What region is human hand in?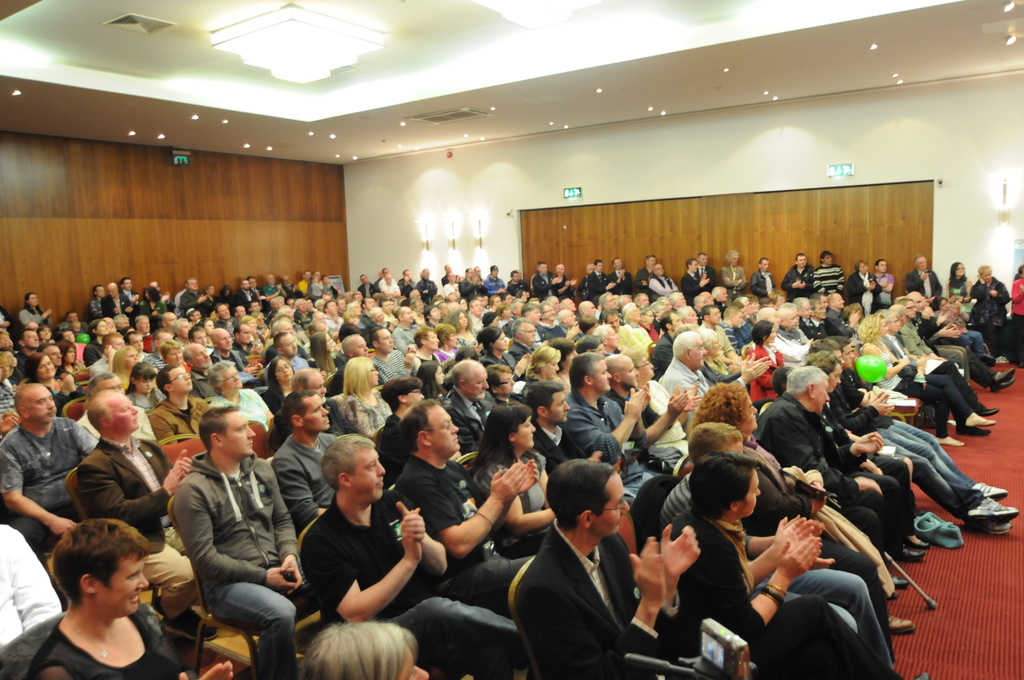
x1=399 y1=512 x2=424 y2=542.
